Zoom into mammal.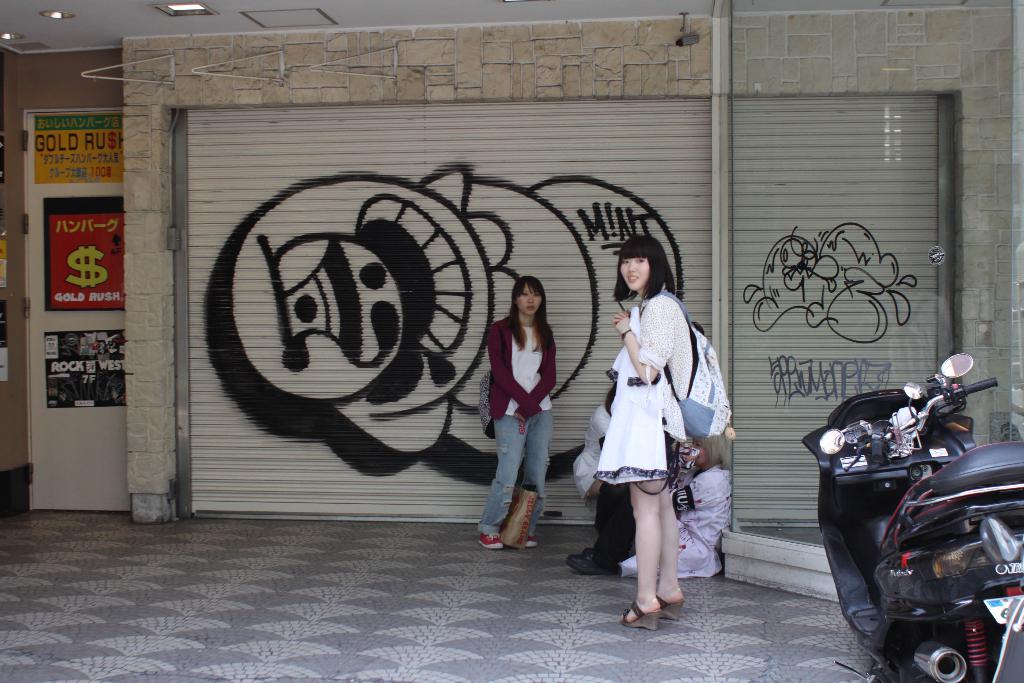
Zoom target: bbox=(475, 274, 556, 551).
